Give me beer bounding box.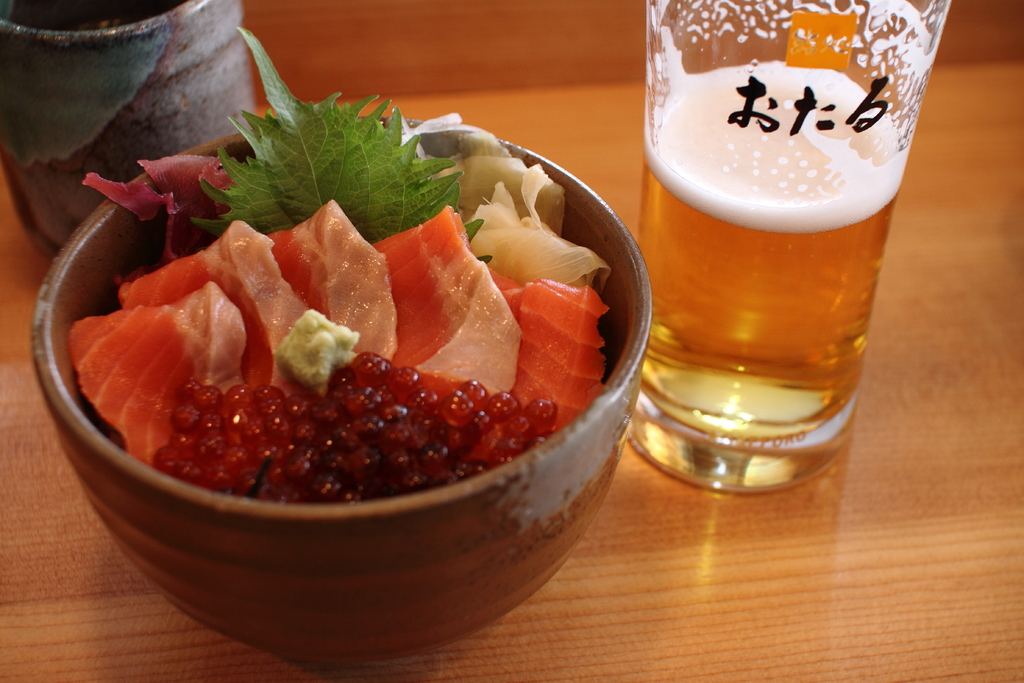
bbox=[643, 0, 952, 450].
